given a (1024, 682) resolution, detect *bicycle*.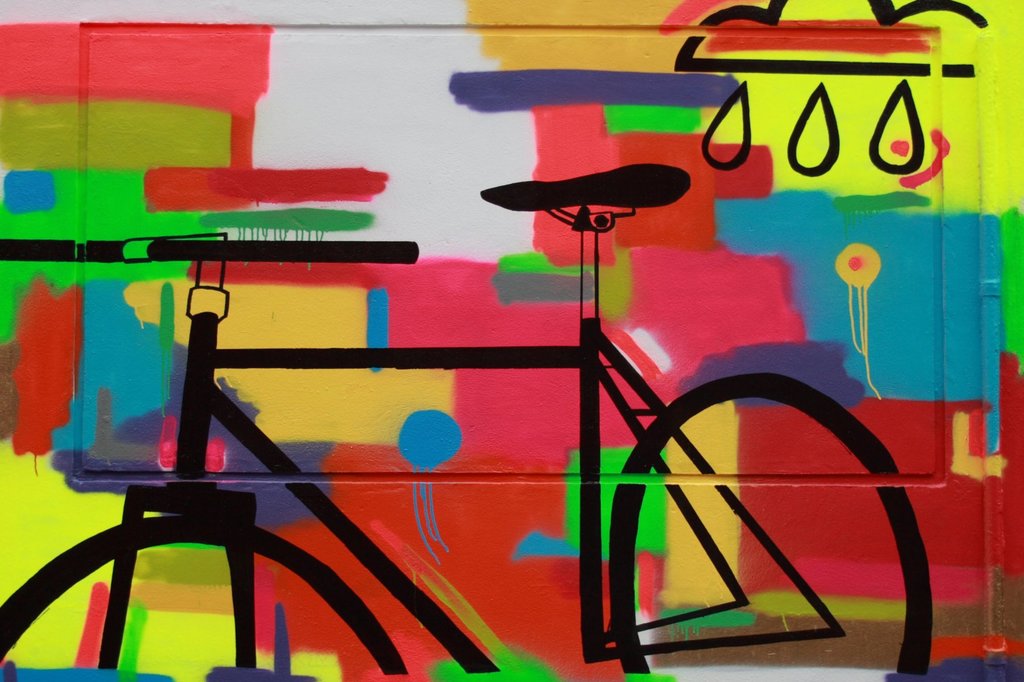
rect(0, 90, 929, 638).
